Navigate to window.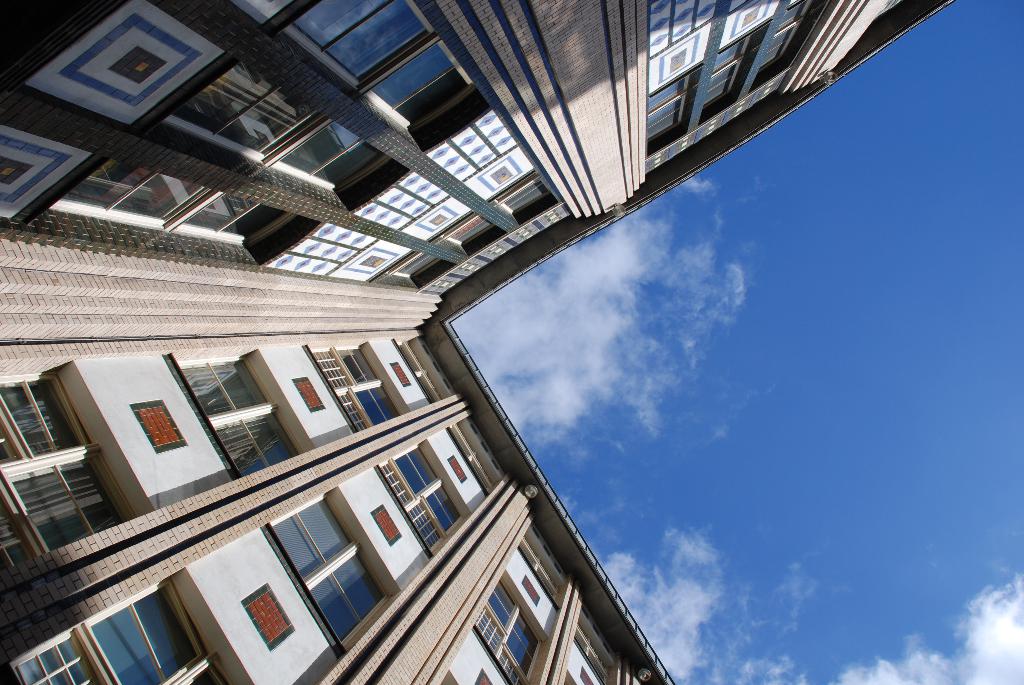
Navigation target: x1=447 y1=210 x2=495 y2=250.
